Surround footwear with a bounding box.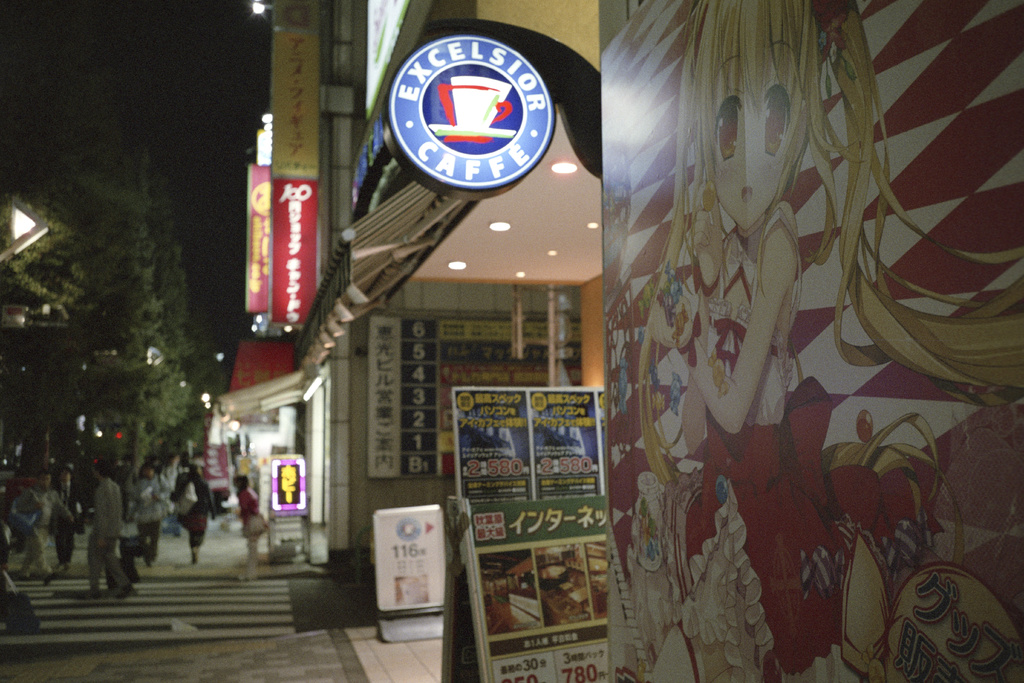
{"x1": 13, "y1": 574, "x2": 33, "y2": 575}.
